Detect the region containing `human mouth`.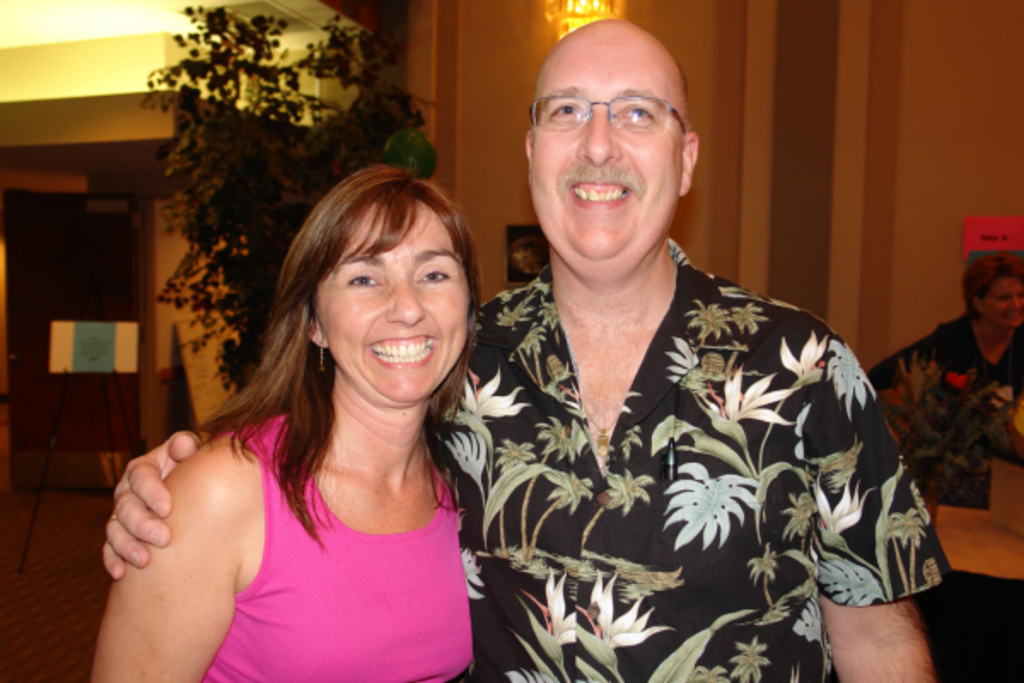
crop(558, 167, 642, 212).
